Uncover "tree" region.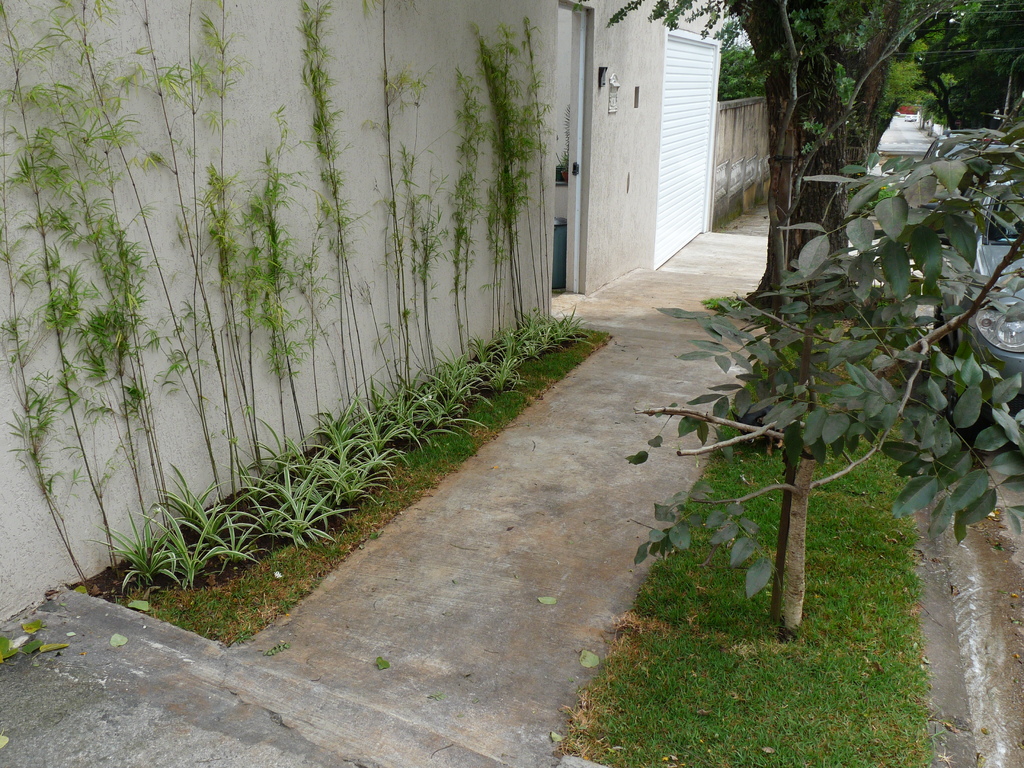
Uncovered: (621,45,1023,680).
